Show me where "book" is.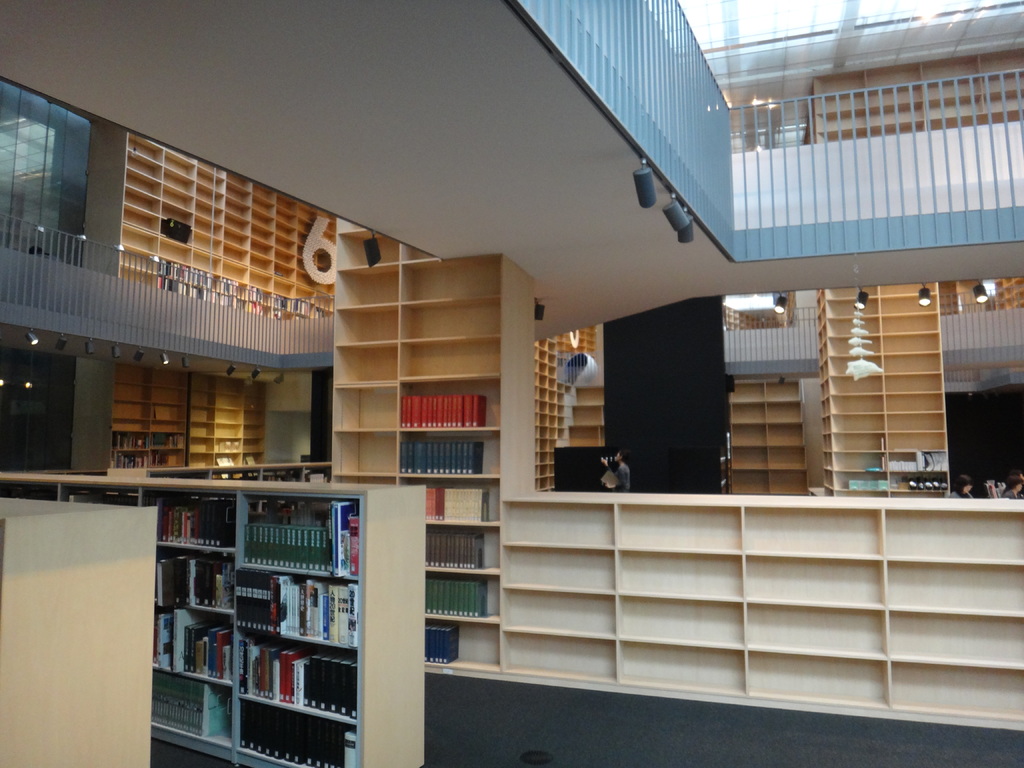
"book" is at <region>154, 611, 169, 672</region>.
